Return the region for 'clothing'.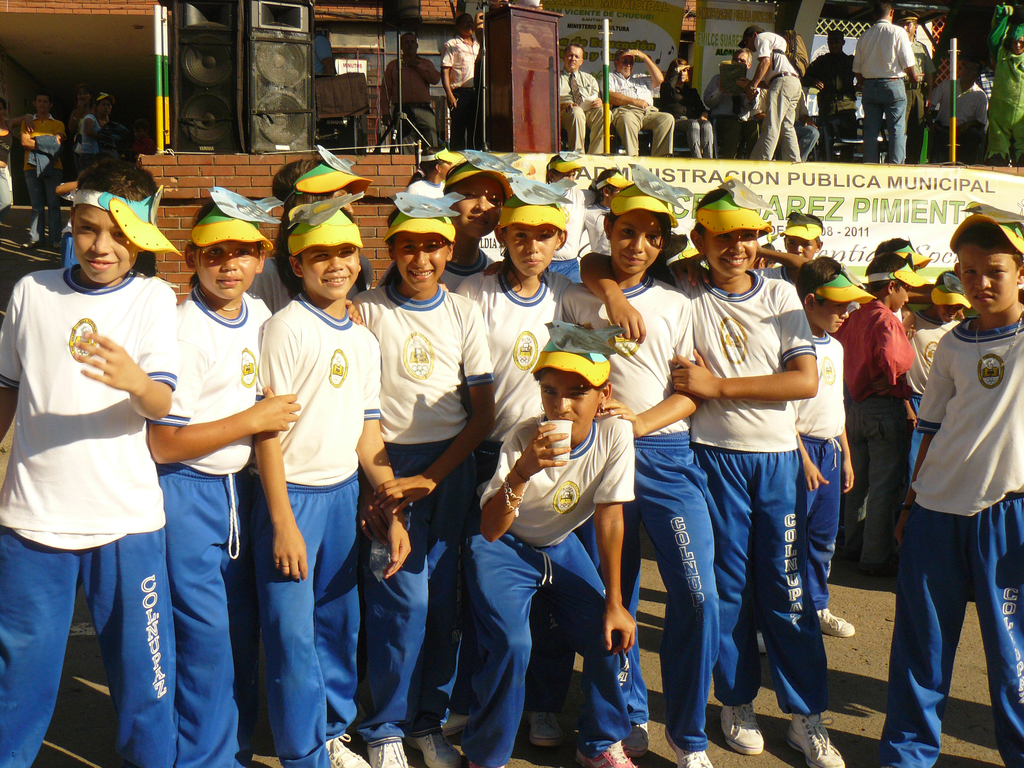
0/266/179/767.
